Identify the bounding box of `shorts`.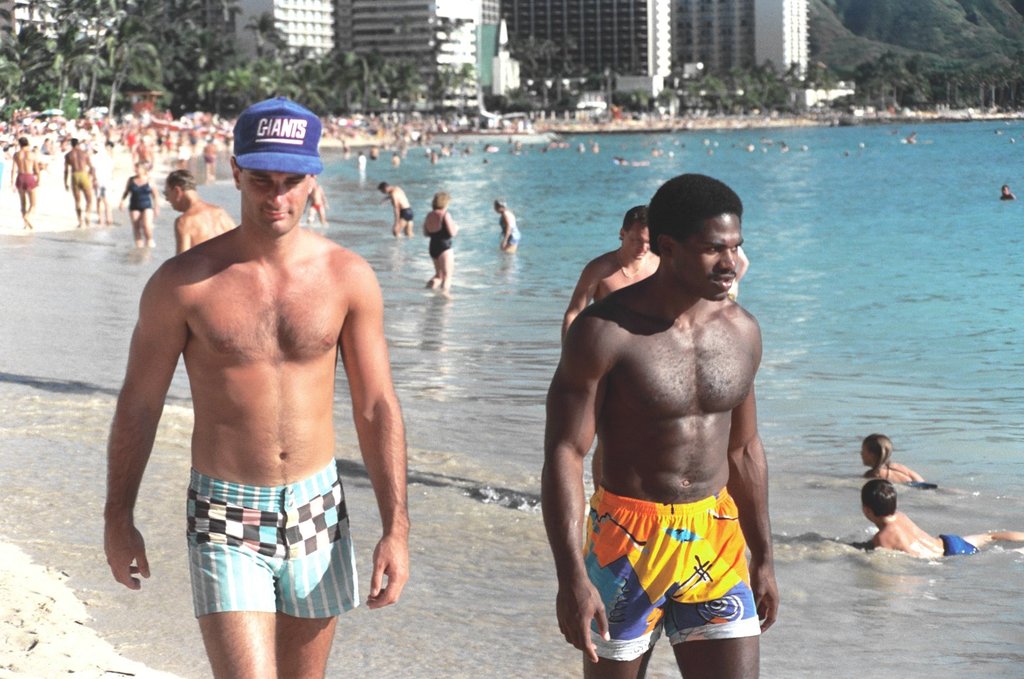
box(401, 209, 414, 223).
